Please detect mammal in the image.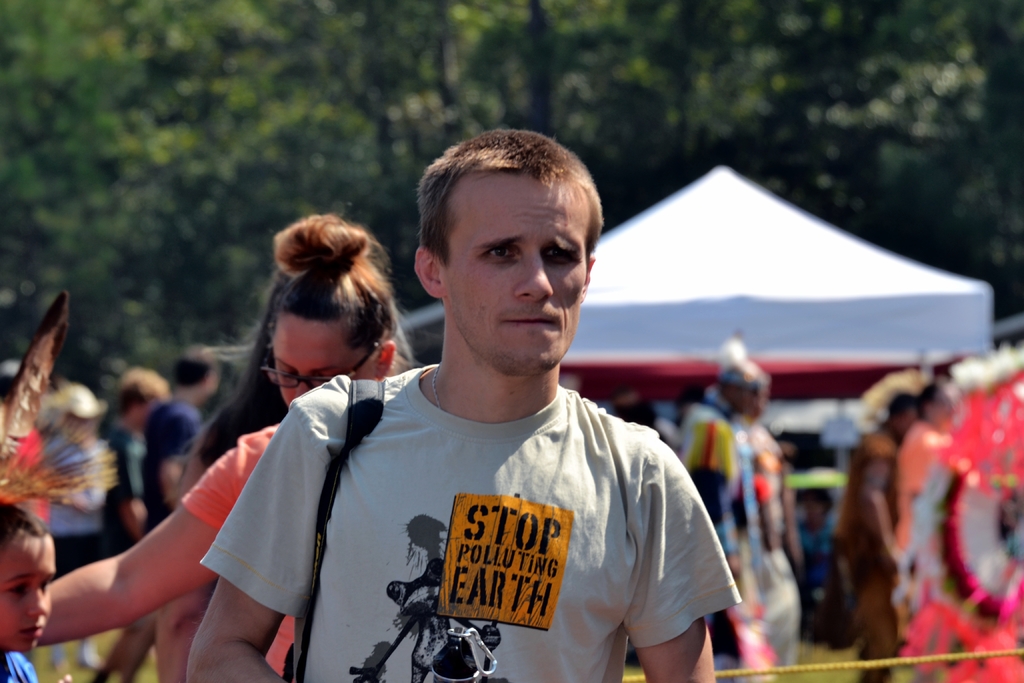
(left=692, top=340, right=803, bottom=682).
